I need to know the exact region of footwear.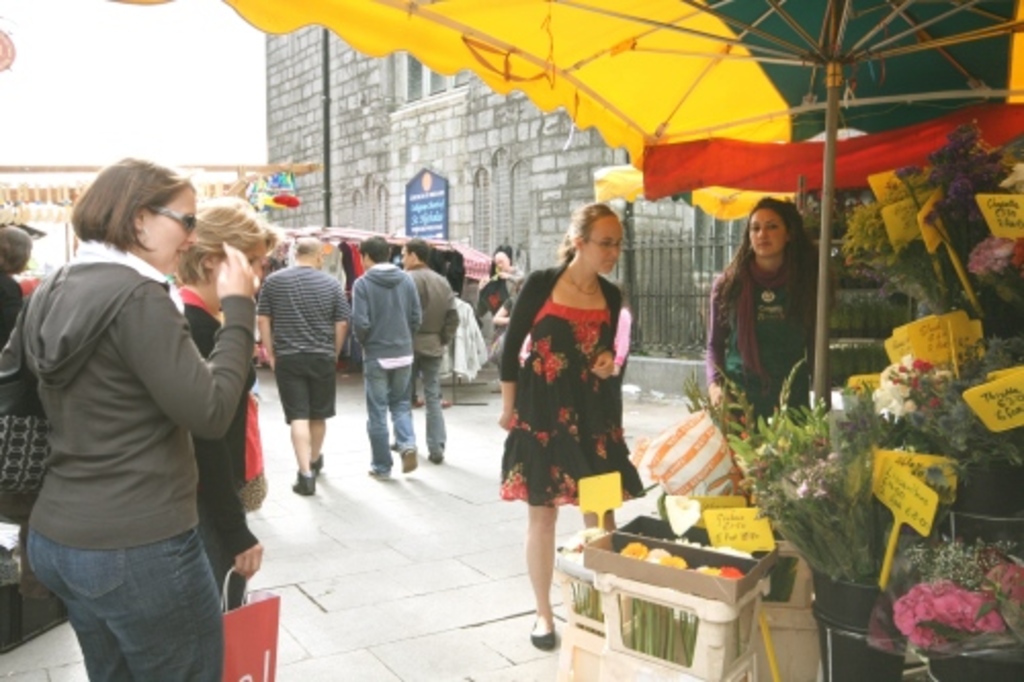
Region: 424,438,446,461.
